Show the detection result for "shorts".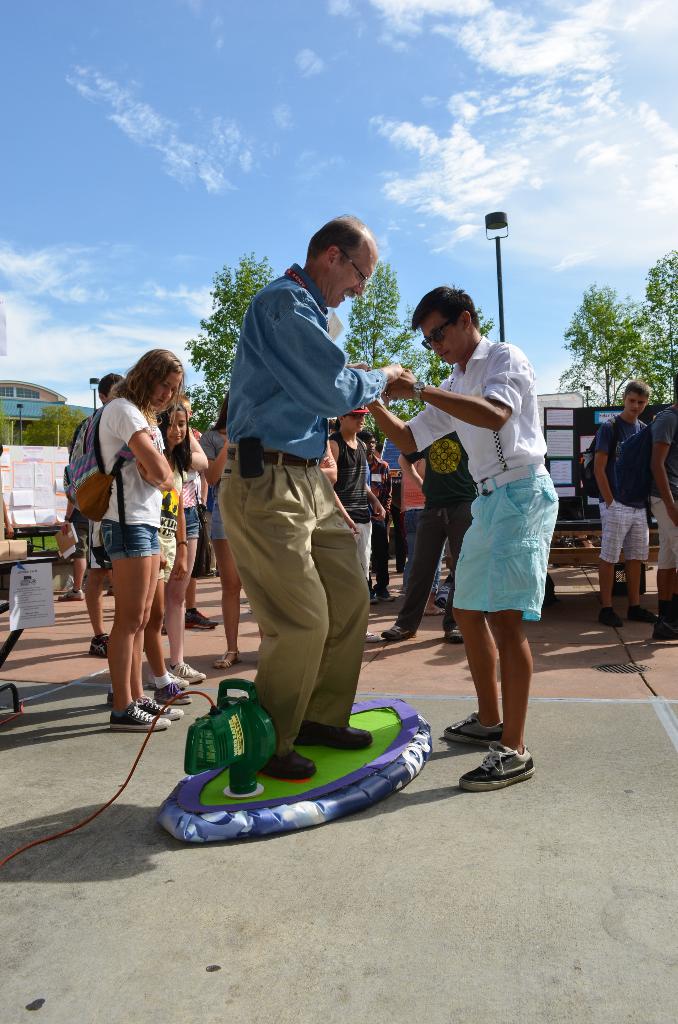
bbox=(595, 499, 648, 562).
